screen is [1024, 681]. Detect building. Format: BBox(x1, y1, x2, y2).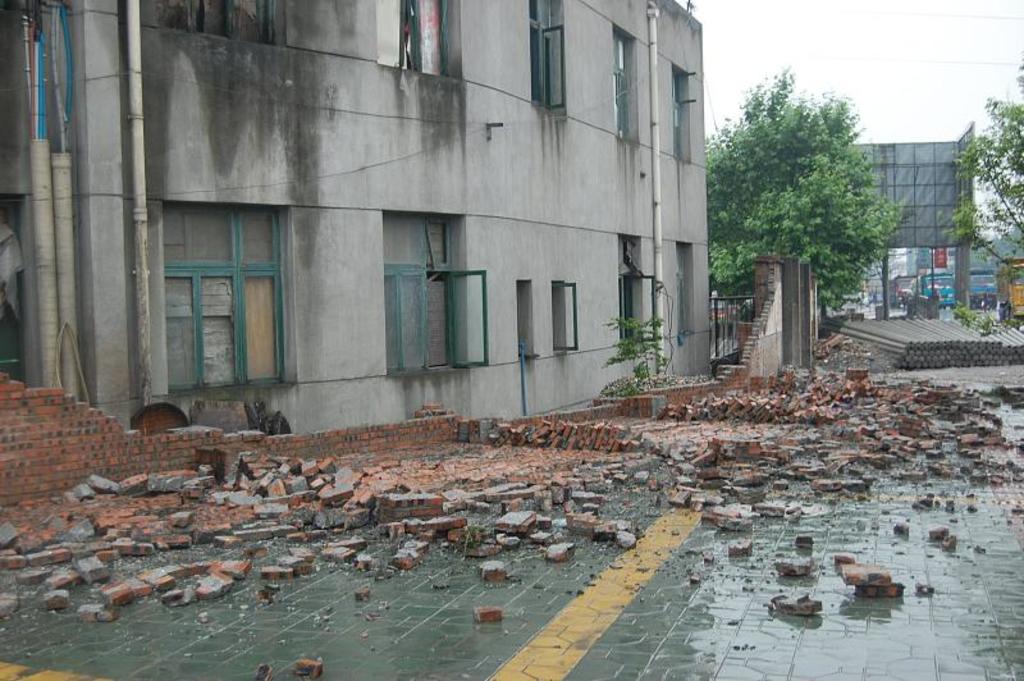
BBox(0, 0, 717, 440).
